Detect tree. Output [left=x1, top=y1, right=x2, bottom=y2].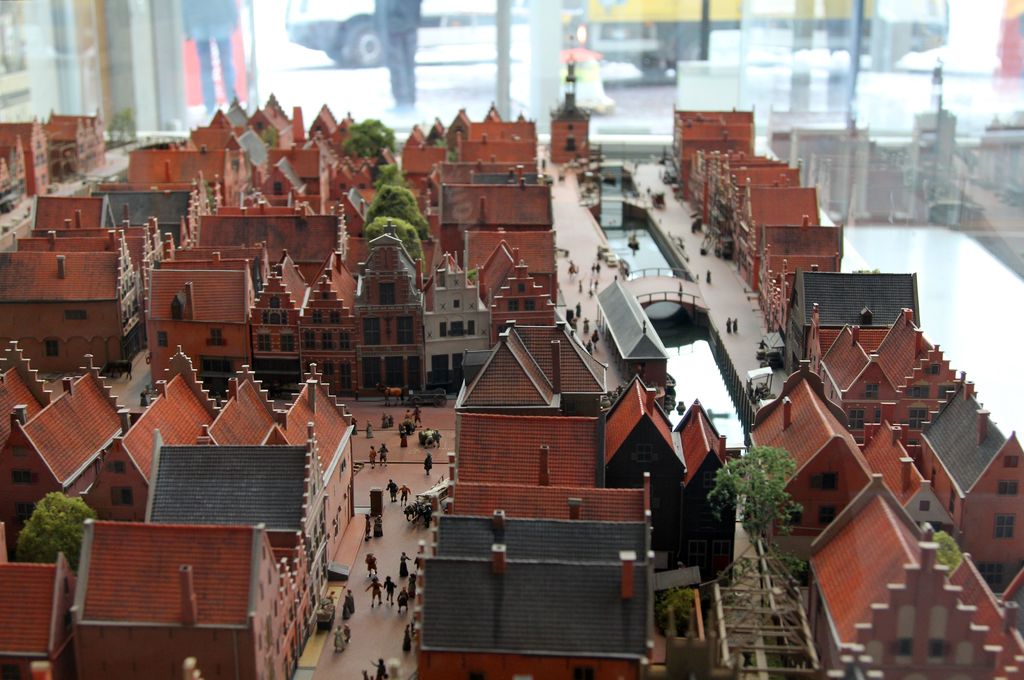
[left=709, top=449, right=810, bottom=617].
